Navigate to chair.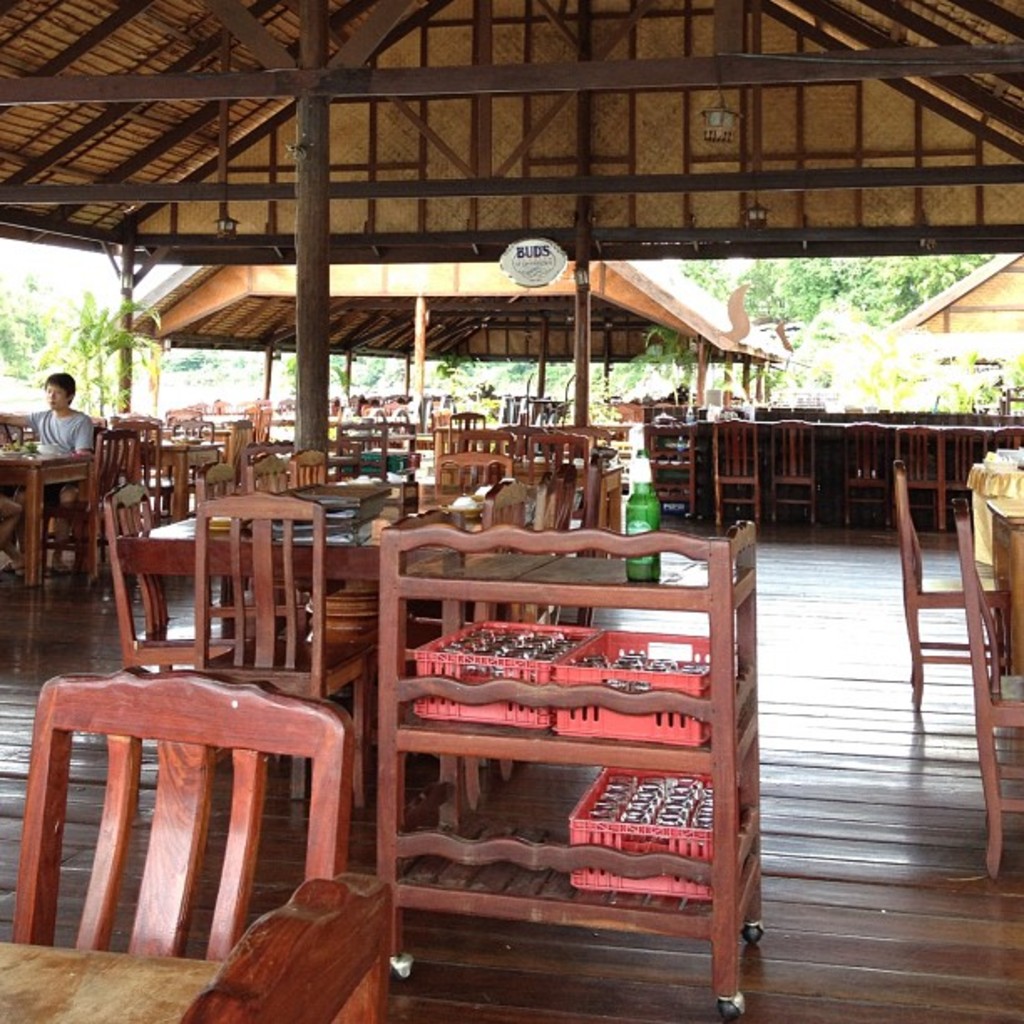
Navigation target: left=893, top=423, right=944, bottom=534.
